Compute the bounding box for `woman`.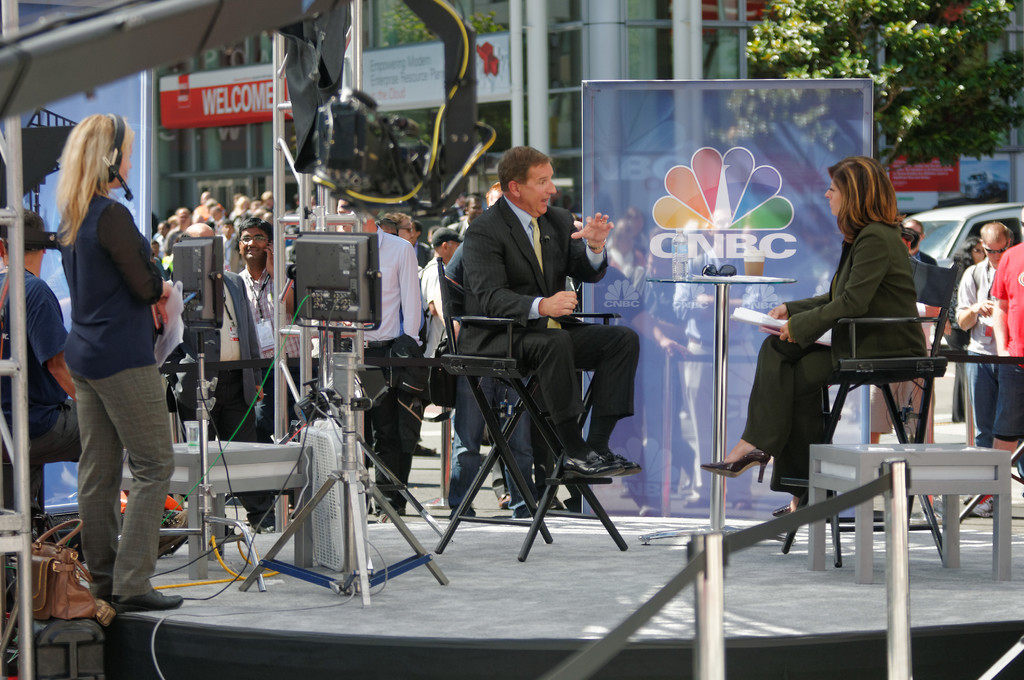
(950,232,988,416).
